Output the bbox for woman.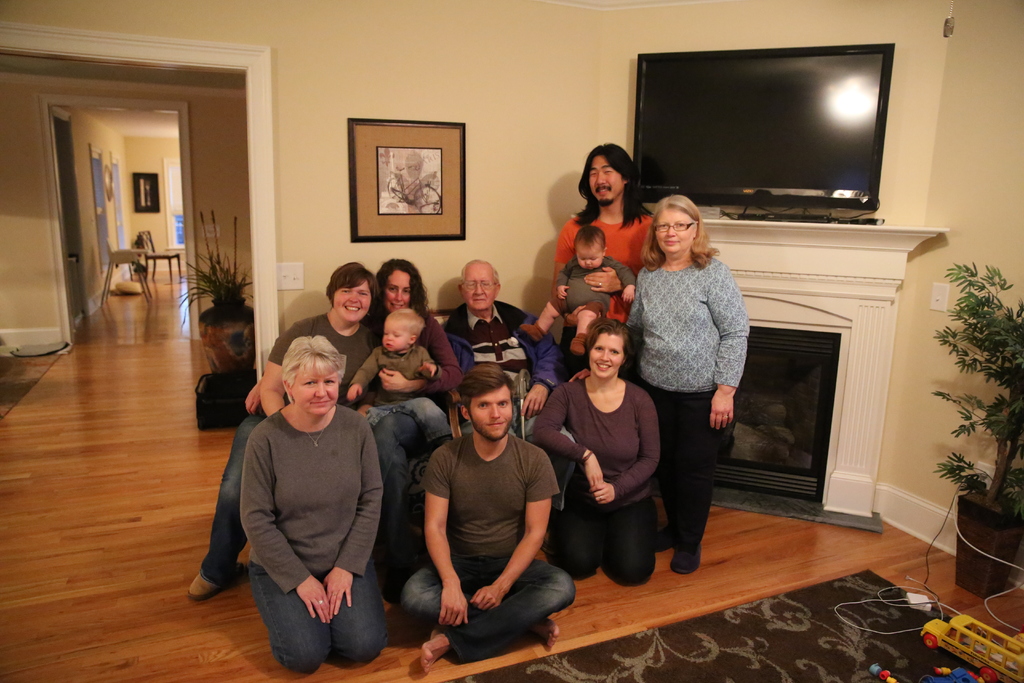
358:246:469:413.
